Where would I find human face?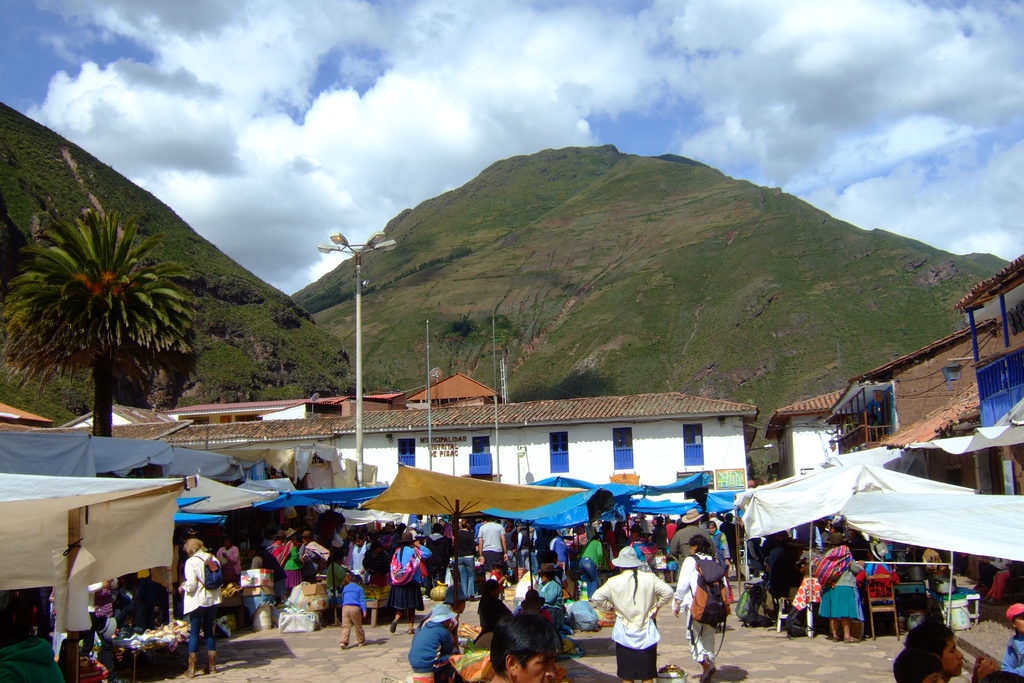
At (left=514, top=638, right=556, bottom=682).
